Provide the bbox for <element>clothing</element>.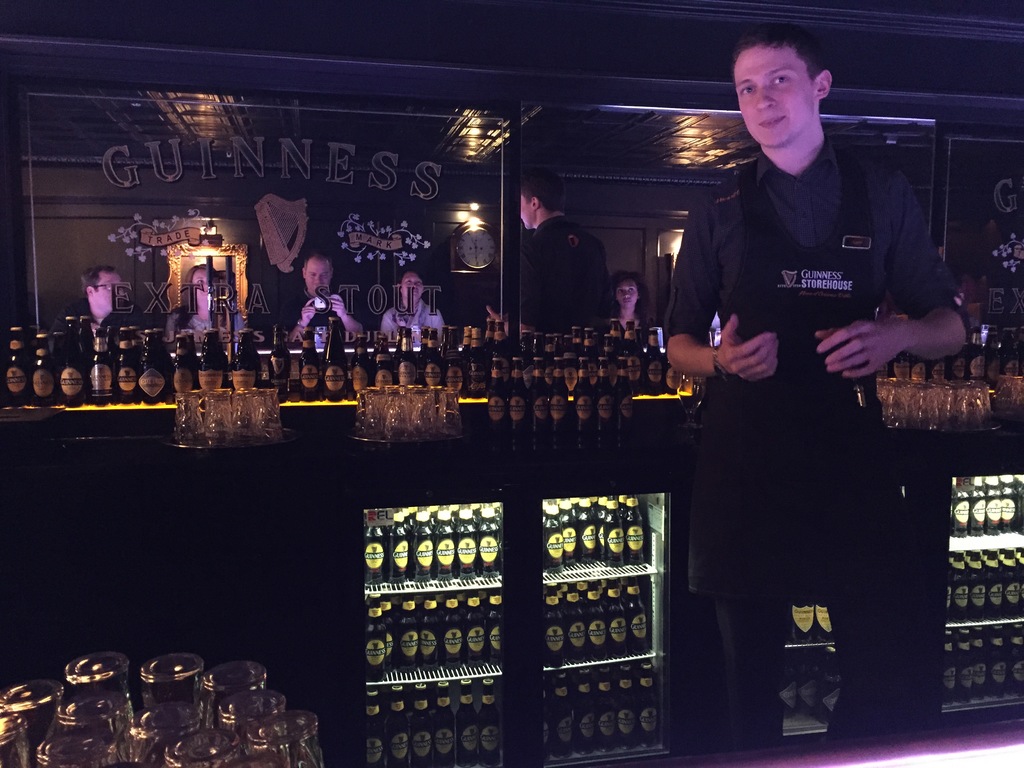
left=646, top=142, right=950, bottom=762.
